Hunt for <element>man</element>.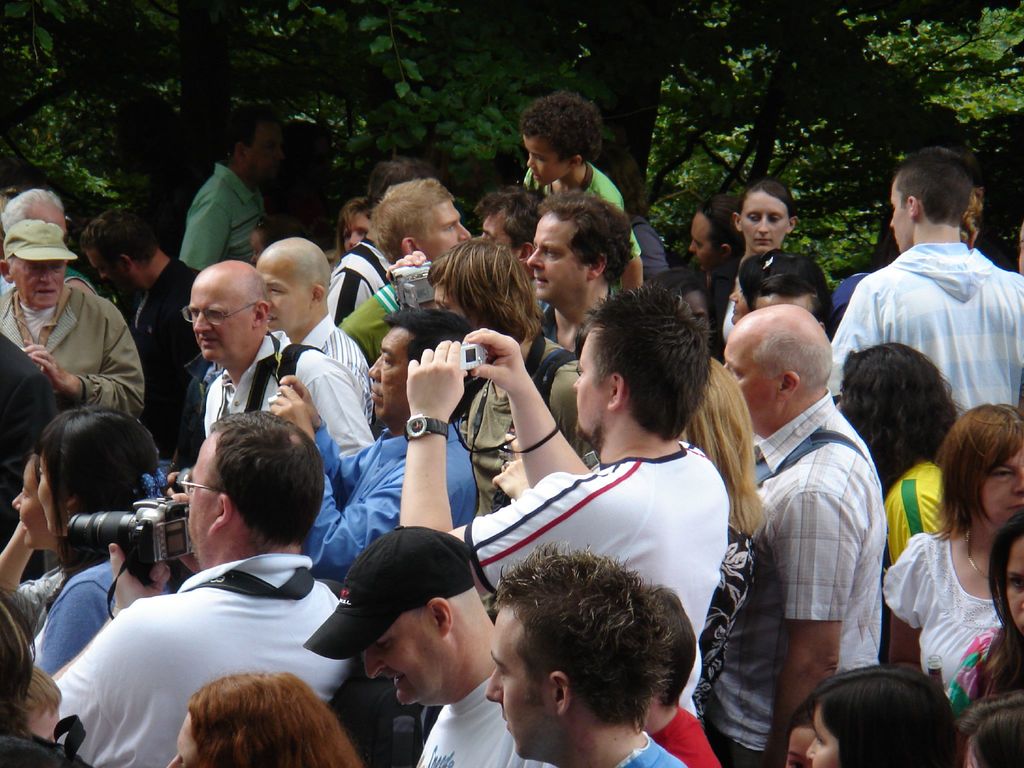
Hunted down at <region>826, 170, 1022, 470</region>.
